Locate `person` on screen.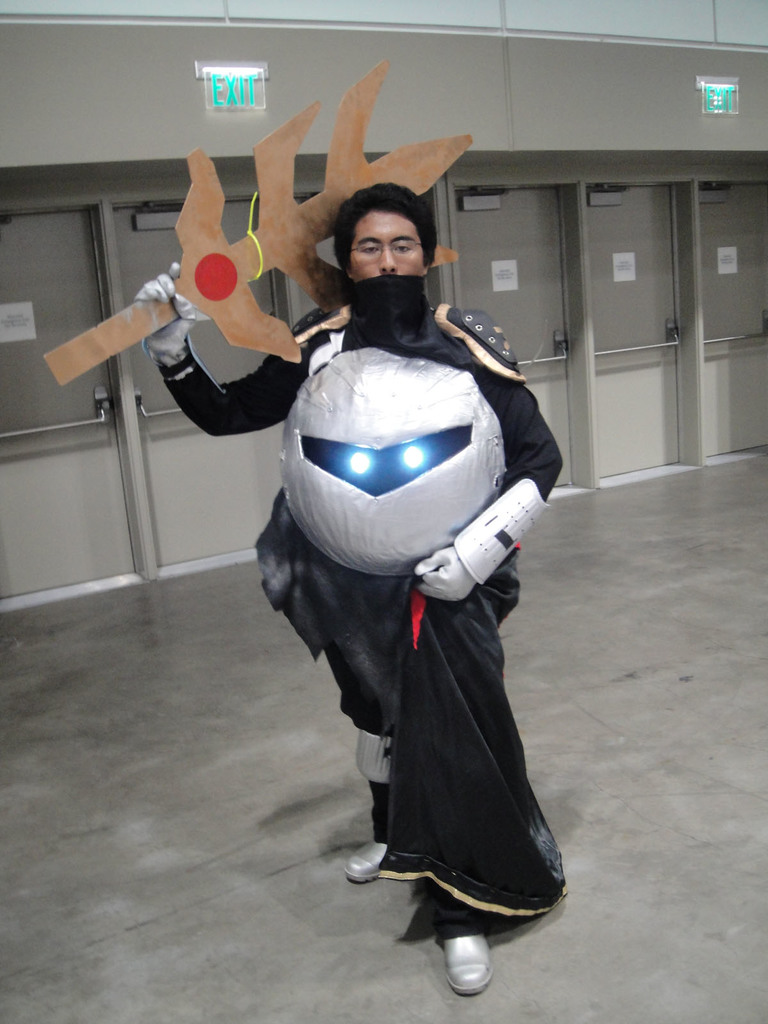
On screen at bbox=[245, 200, 566, 843].
